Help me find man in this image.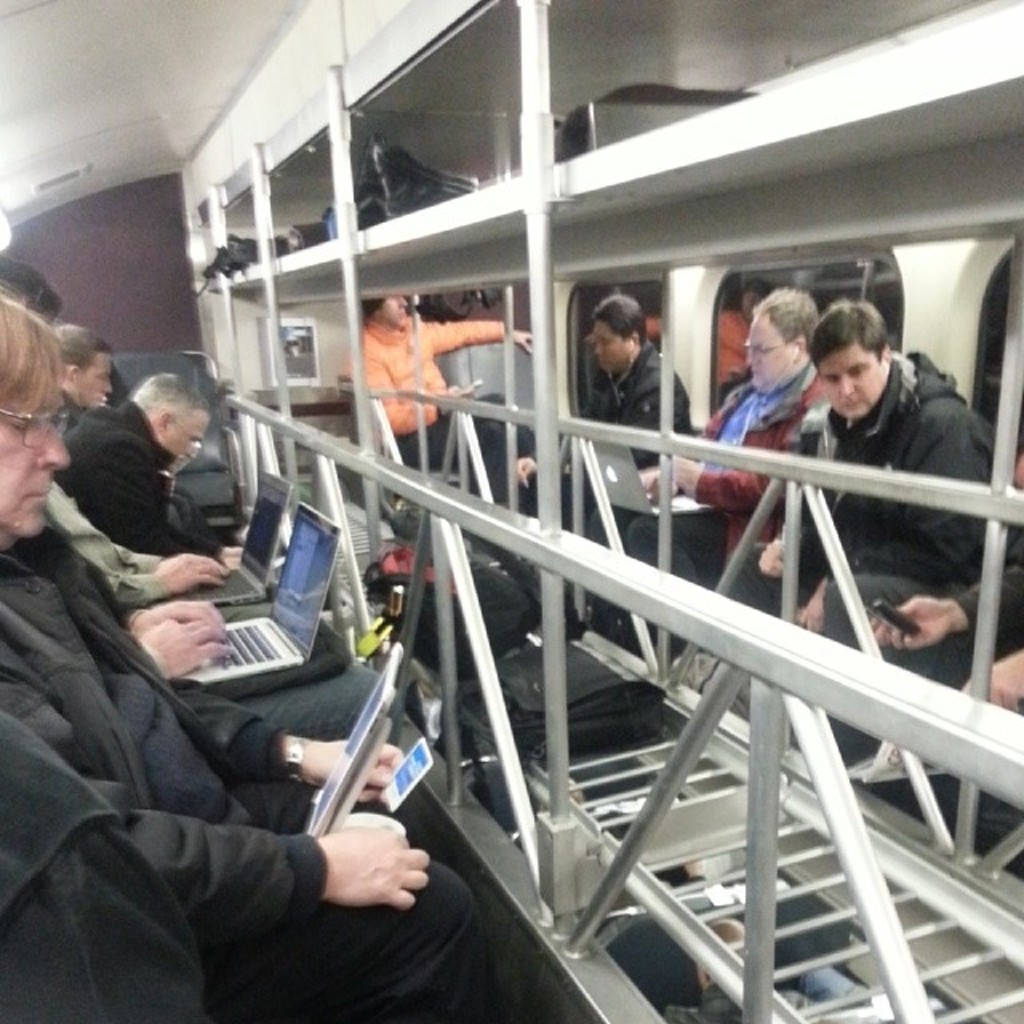
Found it: 502, 288, 702, 598.
